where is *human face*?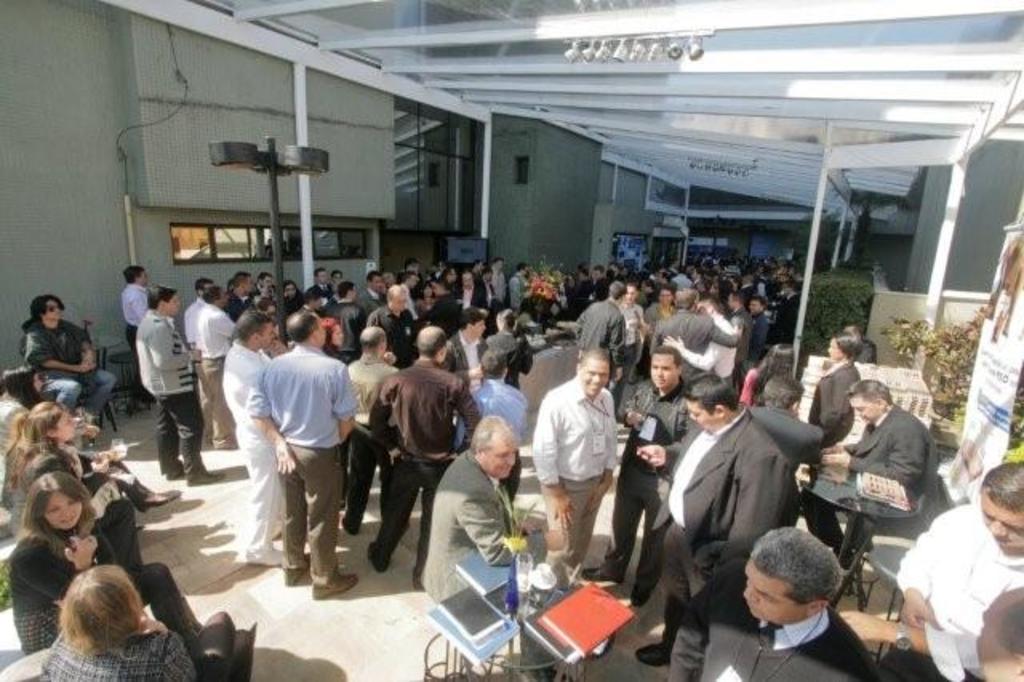
851 397 882 423.
